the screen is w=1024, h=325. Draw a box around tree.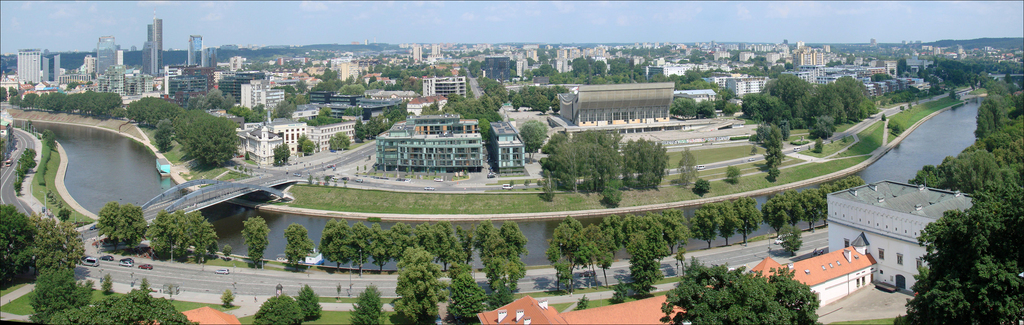
{"x1": 0, "y1": 204, "x2": 85, "y2": 299}.
